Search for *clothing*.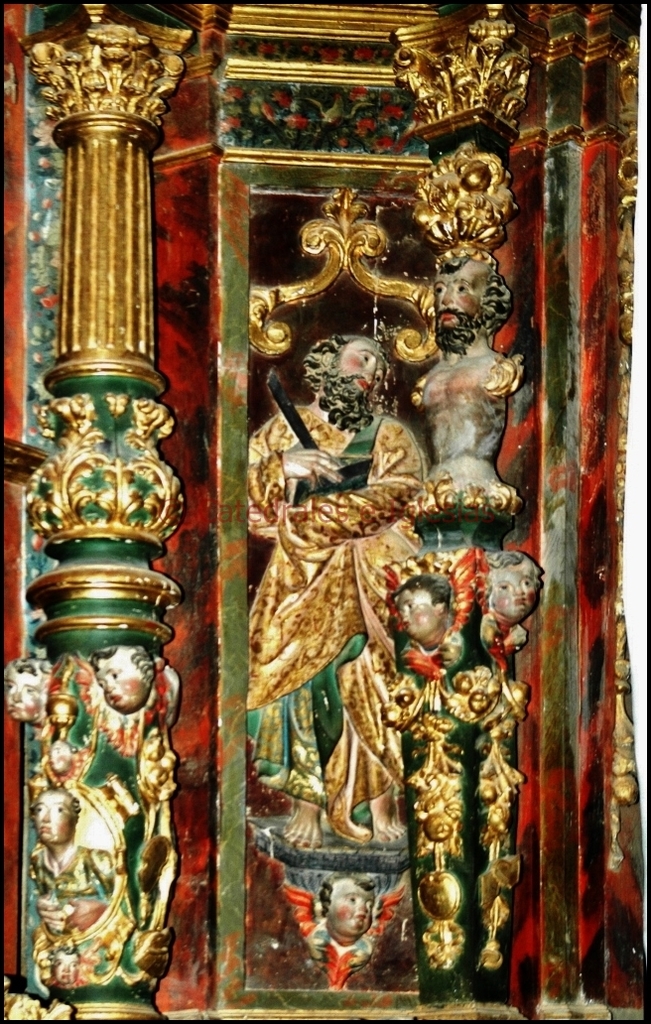
Found at l=235, t=401, r=441, b=846.
